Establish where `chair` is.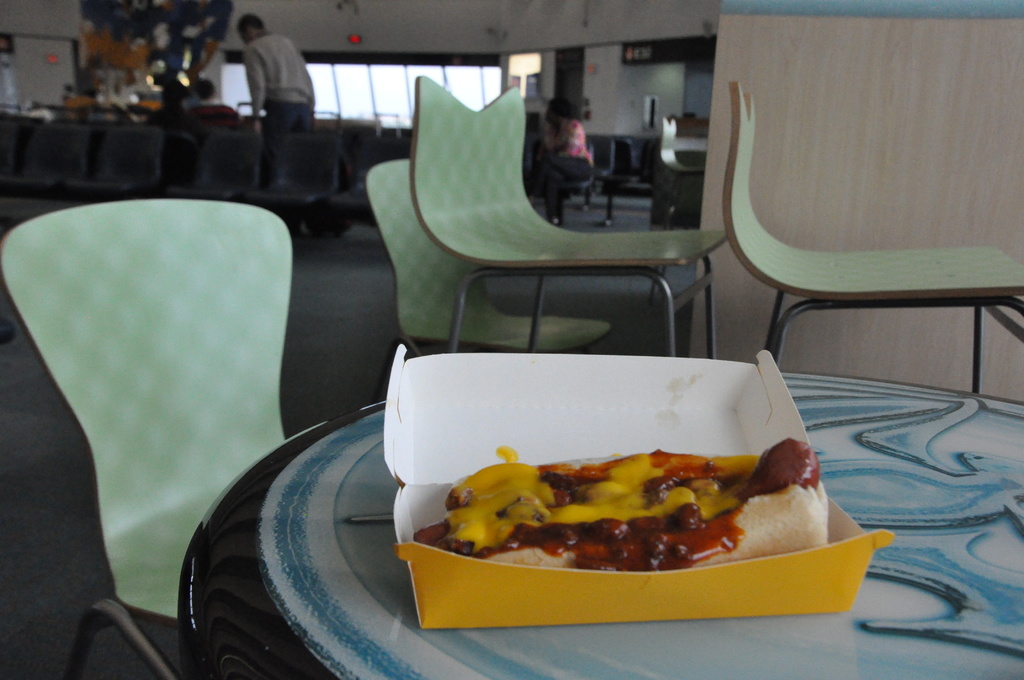
Established at left=417, top=70, right=729, bottom=355.
